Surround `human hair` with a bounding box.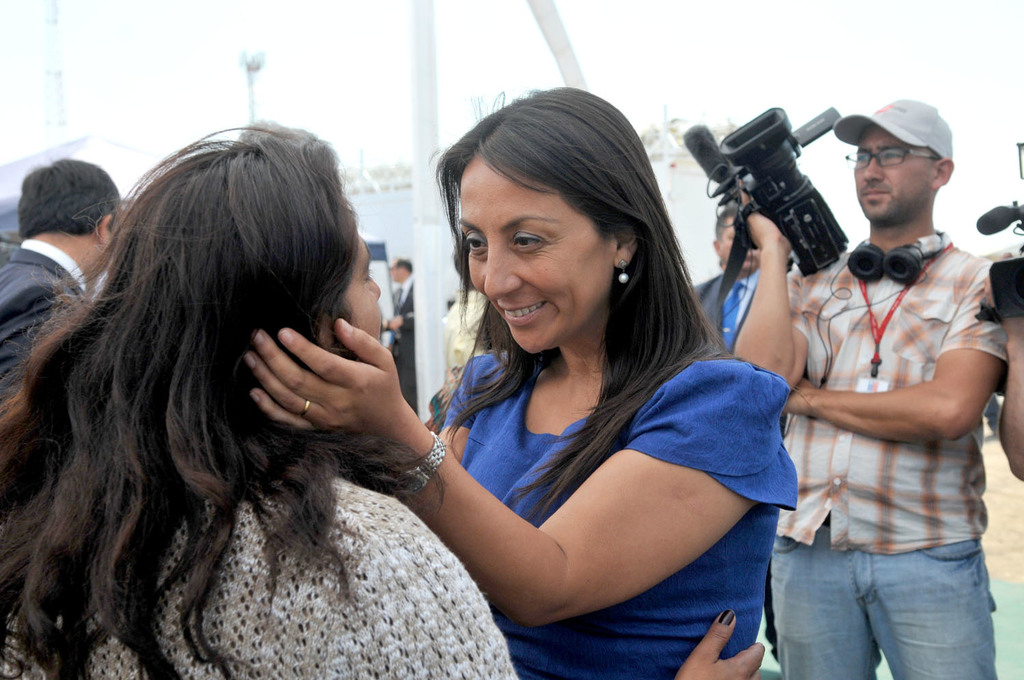
Rect(431, 79, 731, 531).
